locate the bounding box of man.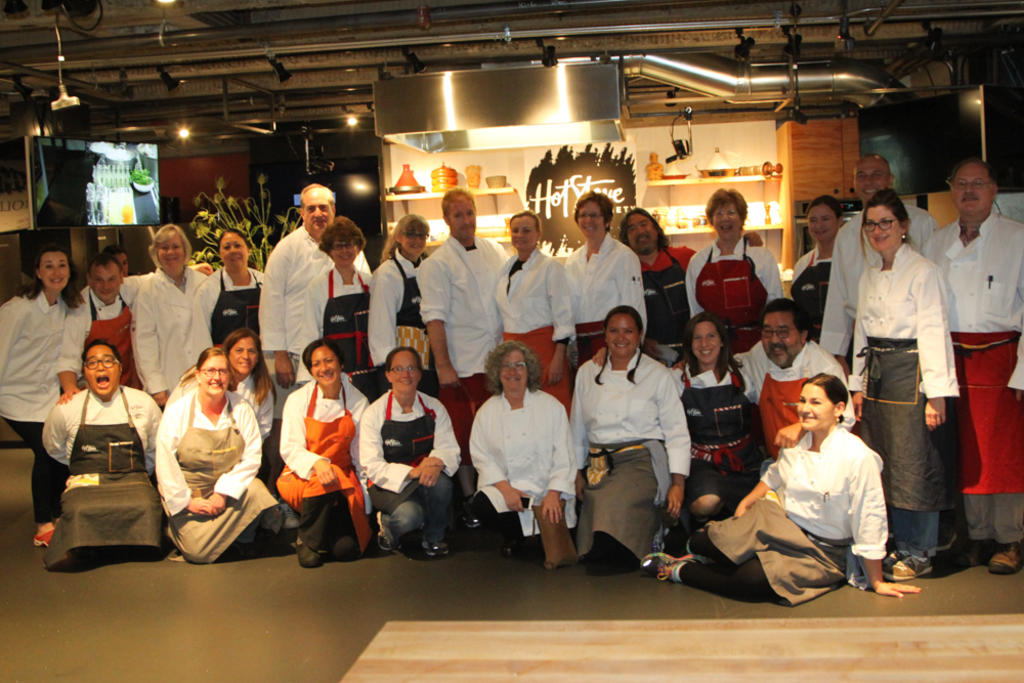
Bounding box: locate(817, 153, 935, 369).
